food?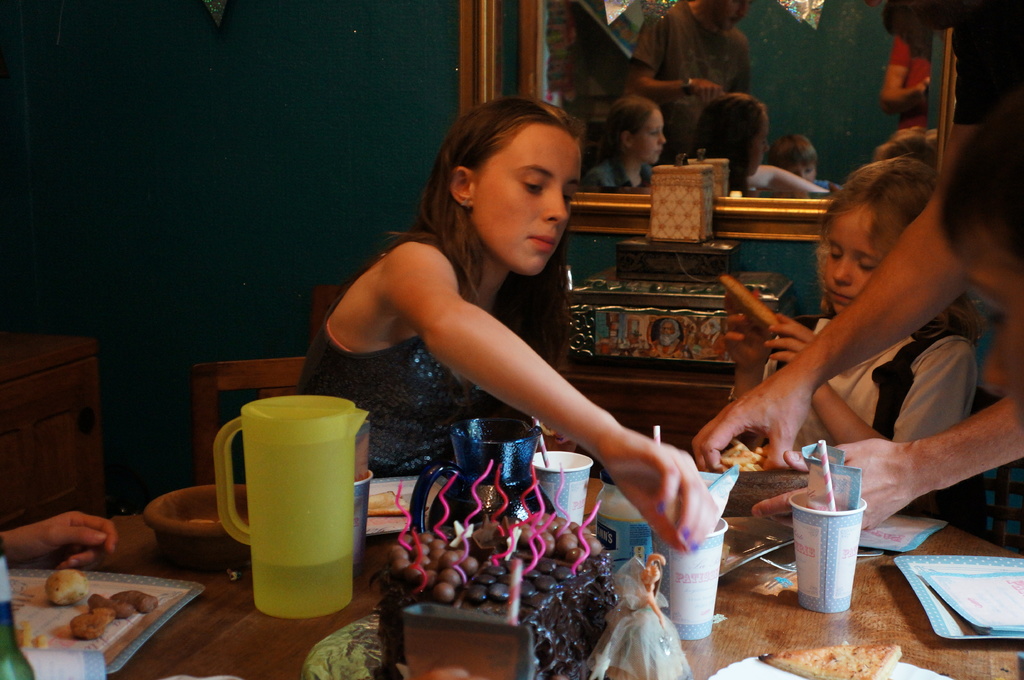
[366,489,412,519]
